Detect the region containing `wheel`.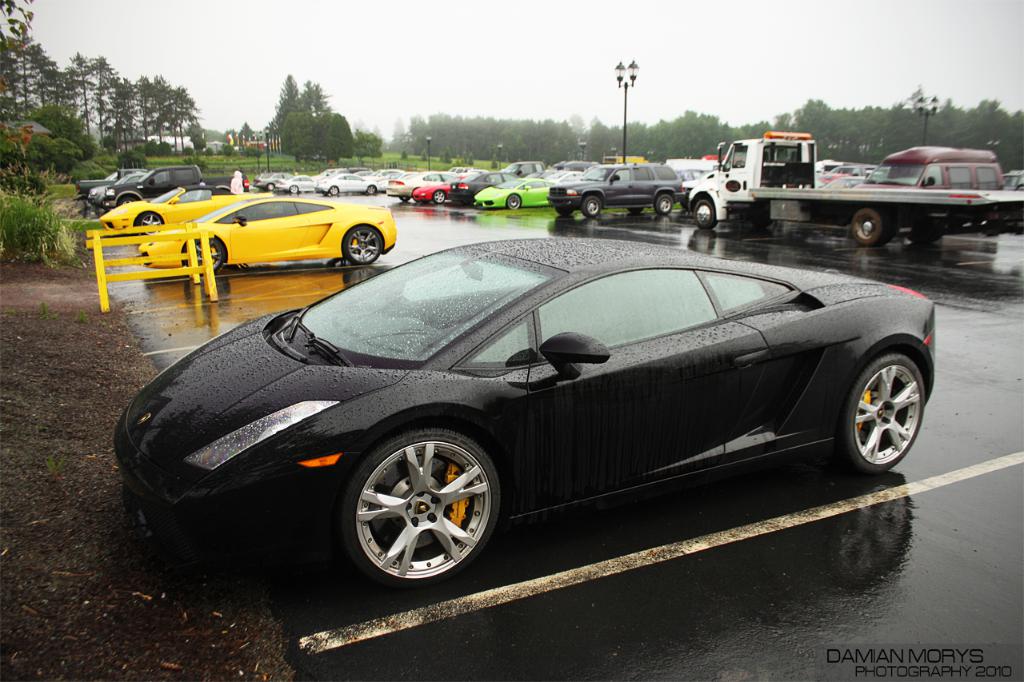
(186,237,226,273).
